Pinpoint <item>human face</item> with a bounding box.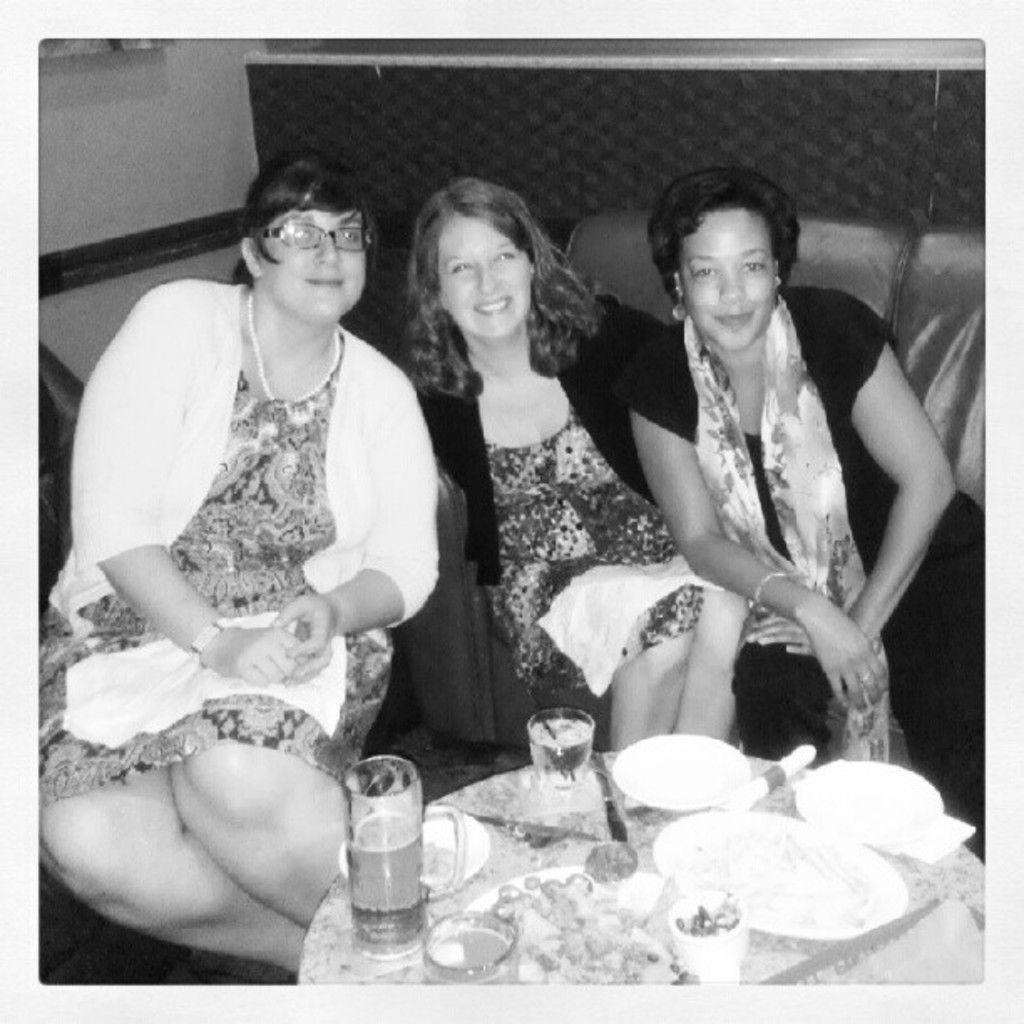
box=[261, 207, 366, 321].
